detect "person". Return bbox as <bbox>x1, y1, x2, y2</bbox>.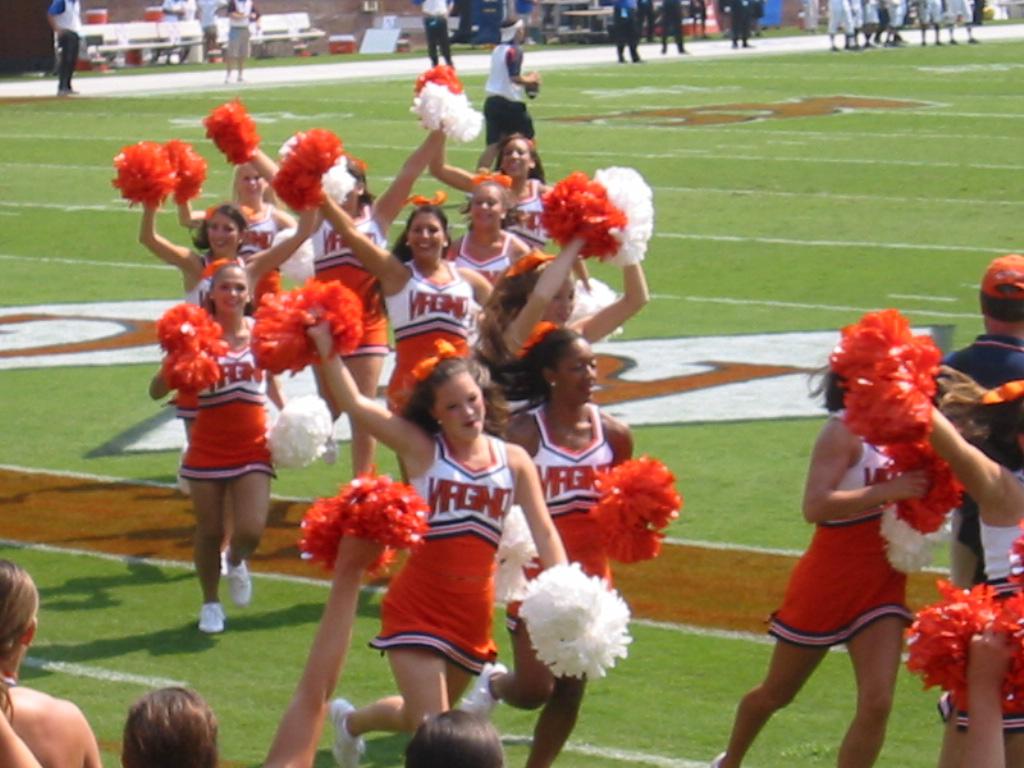
<bbox>828, 0, 854, 47</bbox>.
